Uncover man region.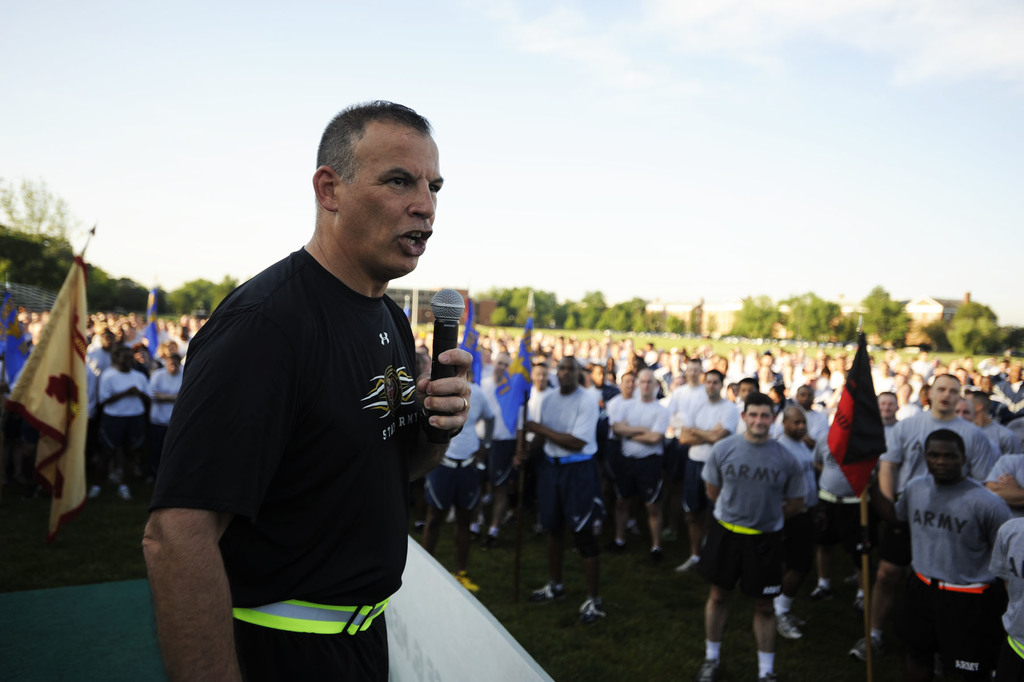
Uncovered: (676, 367, 738, 572).
